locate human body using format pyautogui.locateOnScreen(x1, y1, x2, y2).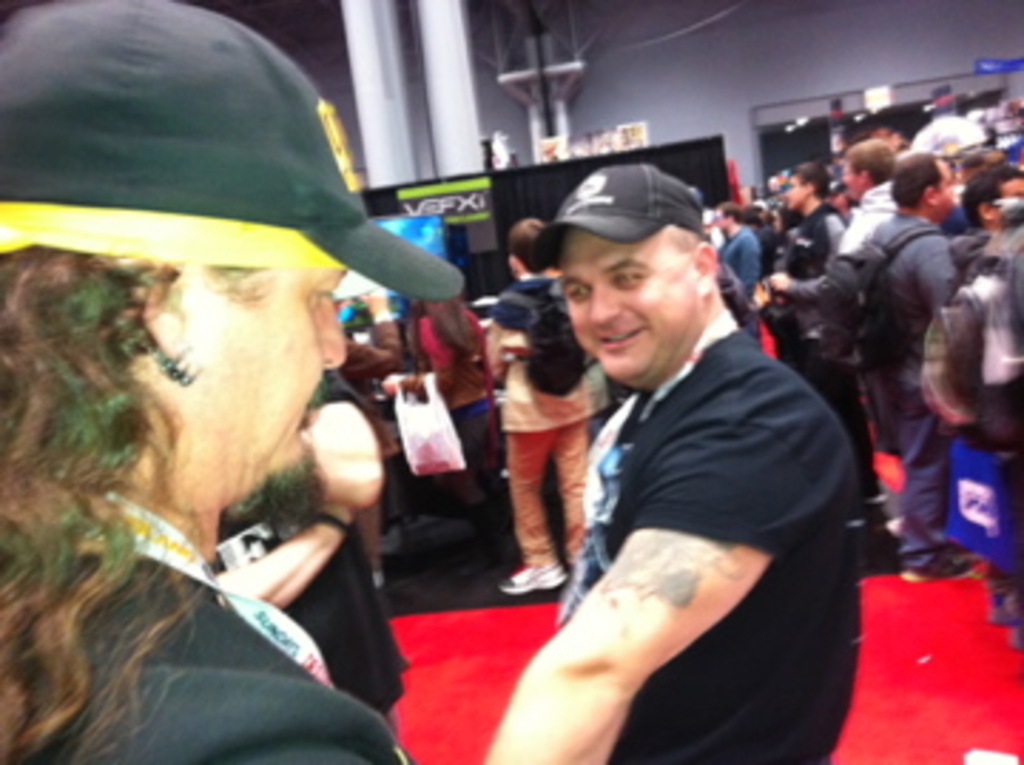
pyautogui.locateOnScreen(717, 216, 768, 321).
